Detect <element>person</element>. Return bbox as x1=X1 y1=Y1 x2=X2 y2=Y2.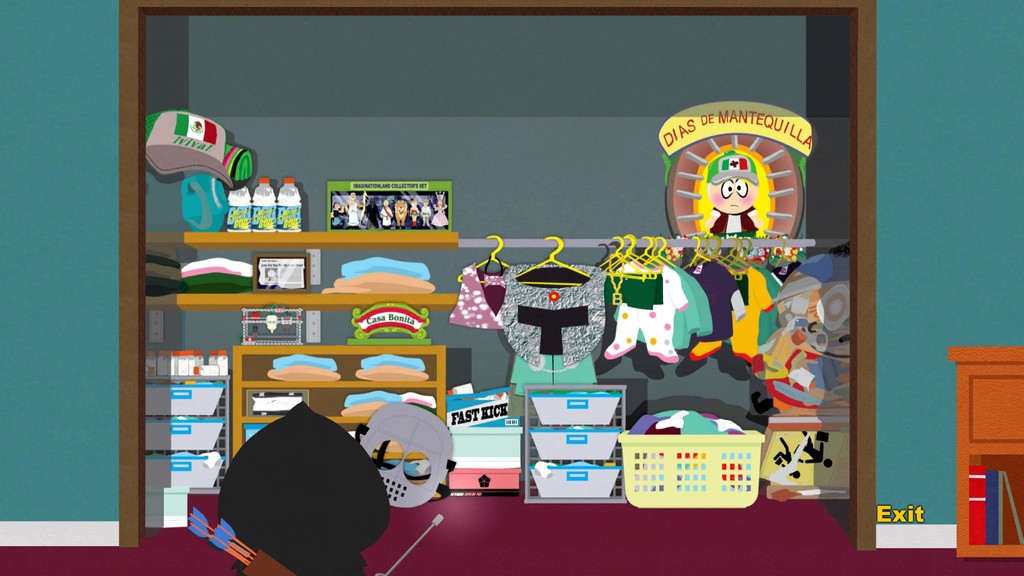
x1=330 y1=198 x2=346 y2=225.
